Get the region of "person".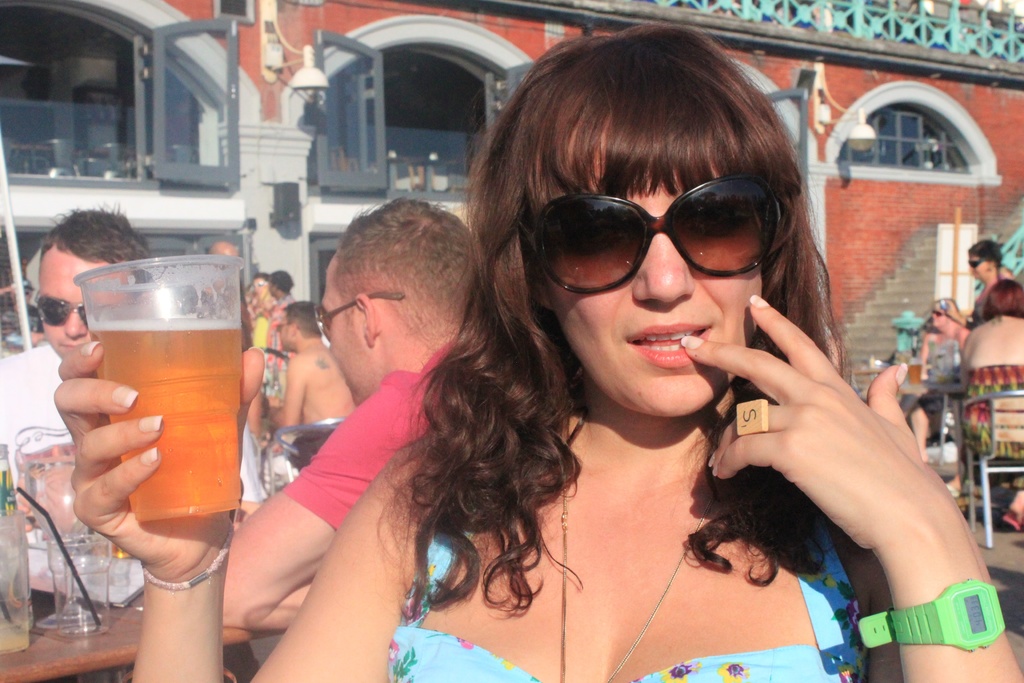
bbox(55, 18, 1023, 682).
